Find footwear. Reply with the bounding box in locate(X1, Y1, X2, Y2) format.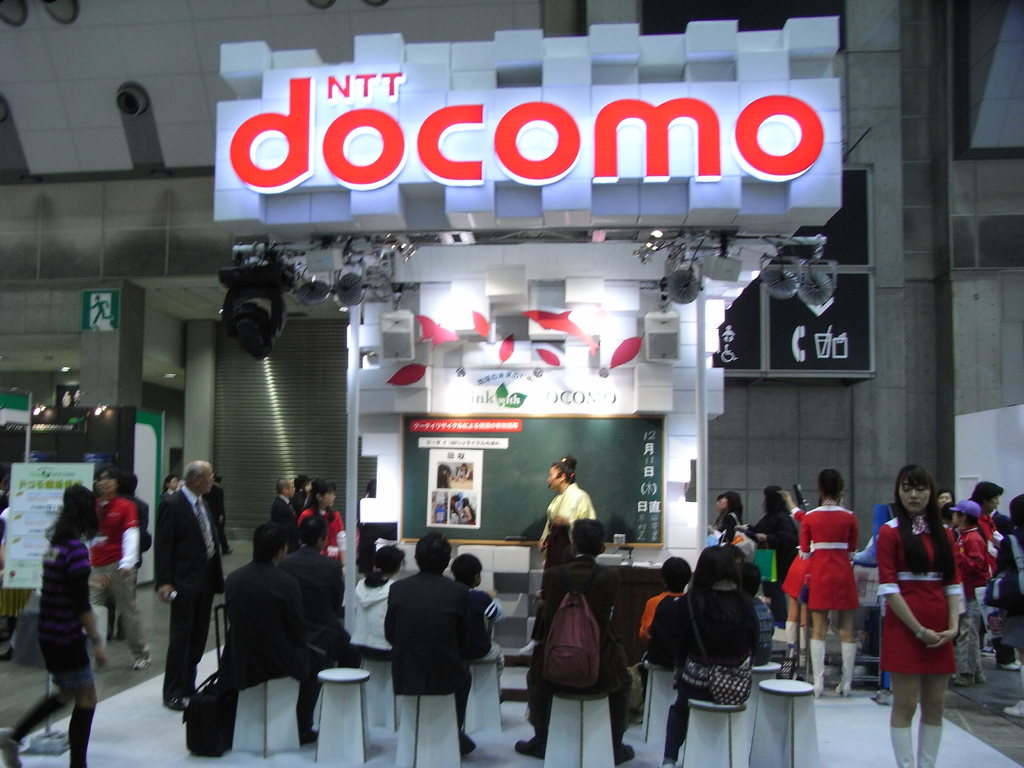
locate(842, 641, 861, 699).
